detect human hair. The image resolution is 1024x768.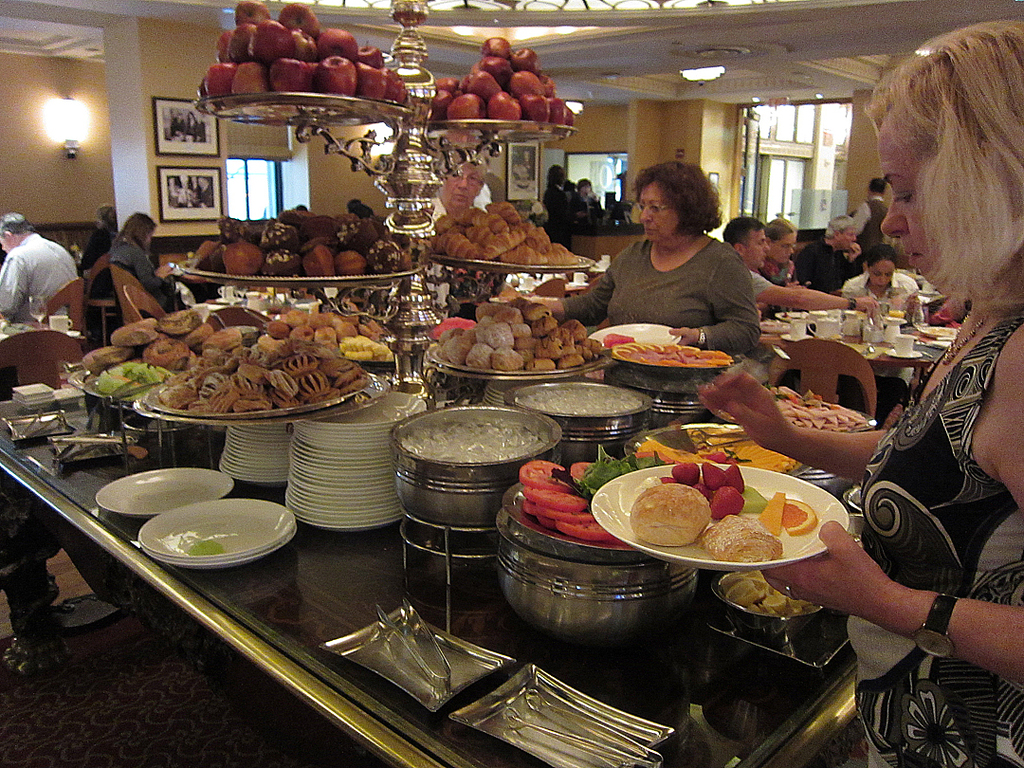
(765, 215, 797, 247).
